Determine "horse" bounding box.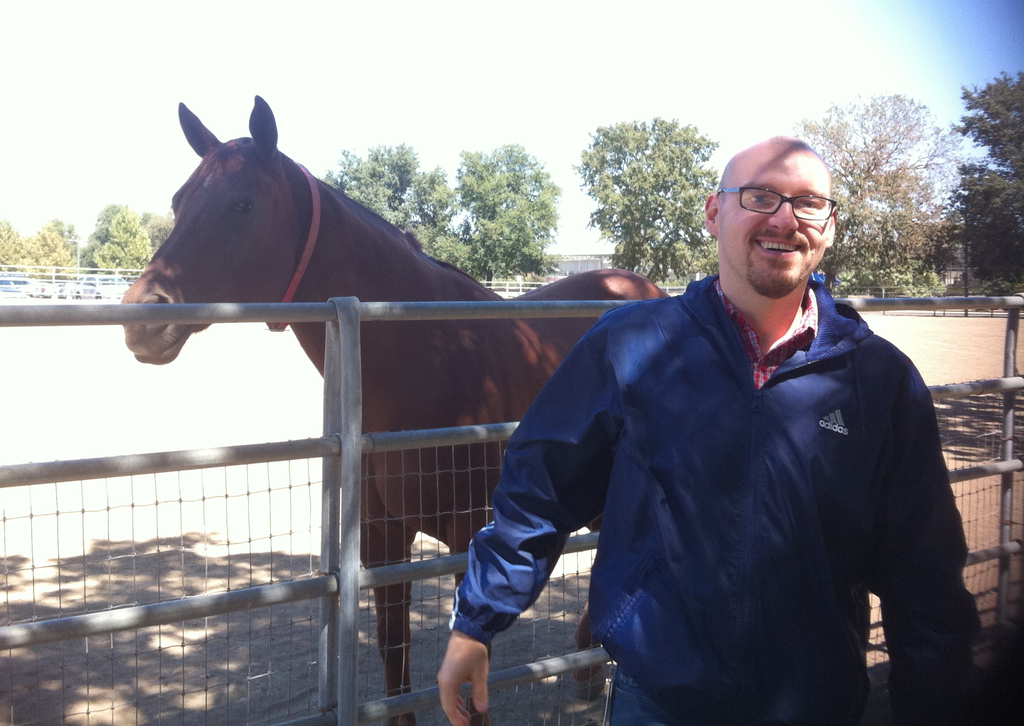
Determined: [116,95,674,725].
